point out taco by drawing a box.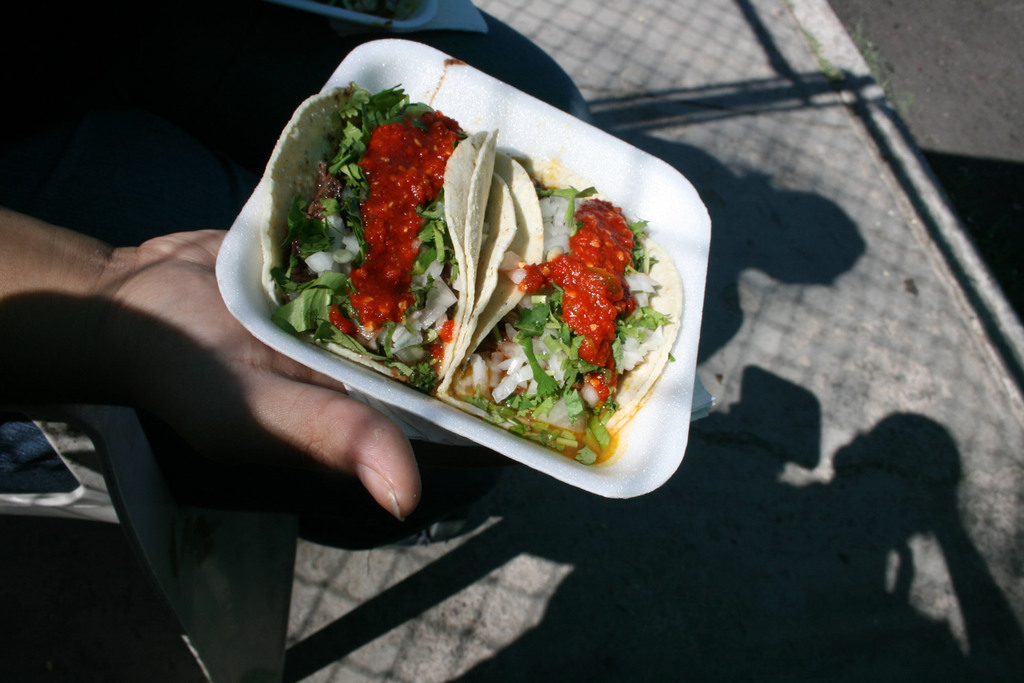
<region>266, 121, 497, 373</region>.
